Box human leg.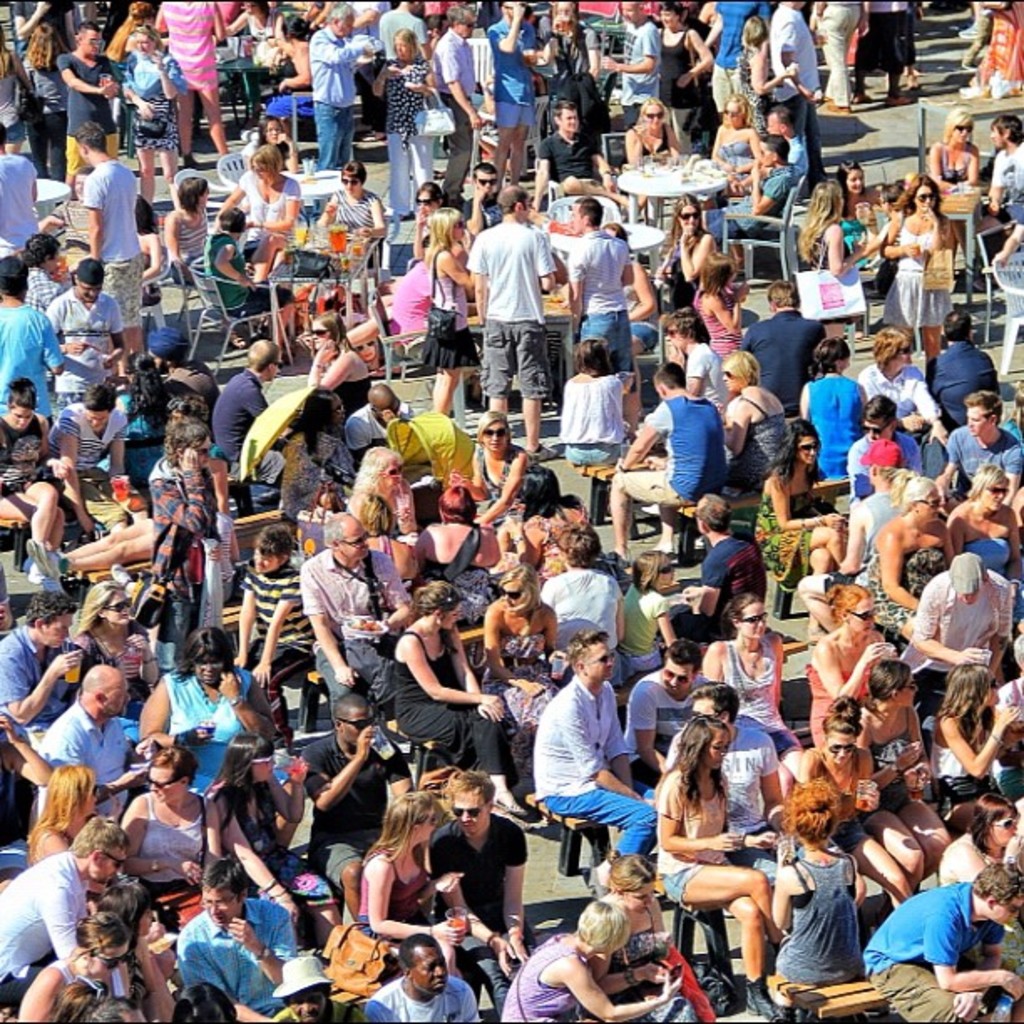
(0,492,60,549).
